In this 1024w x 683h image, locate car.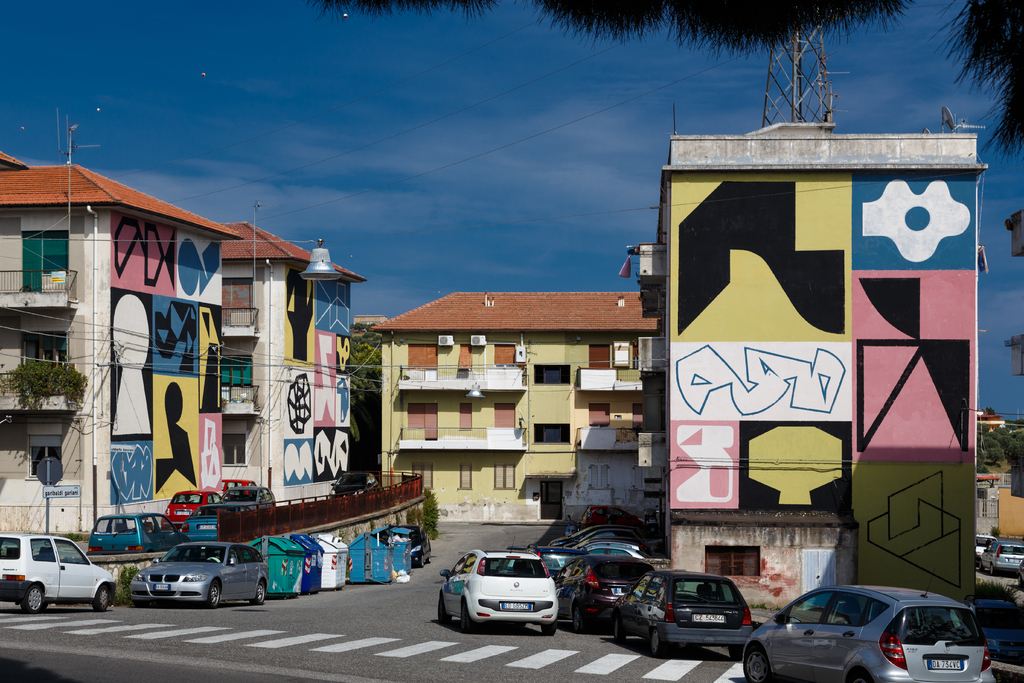
Bounding box: <box>613,573,753,658</box>.
